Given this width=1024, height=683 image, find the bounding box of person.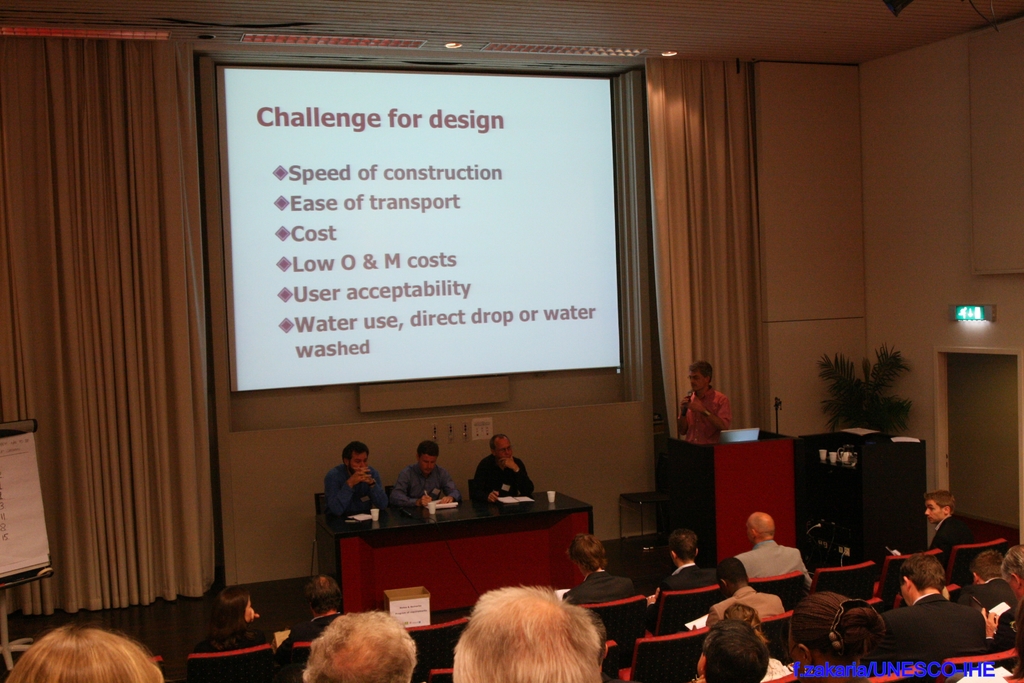
(303,611,415,682).
